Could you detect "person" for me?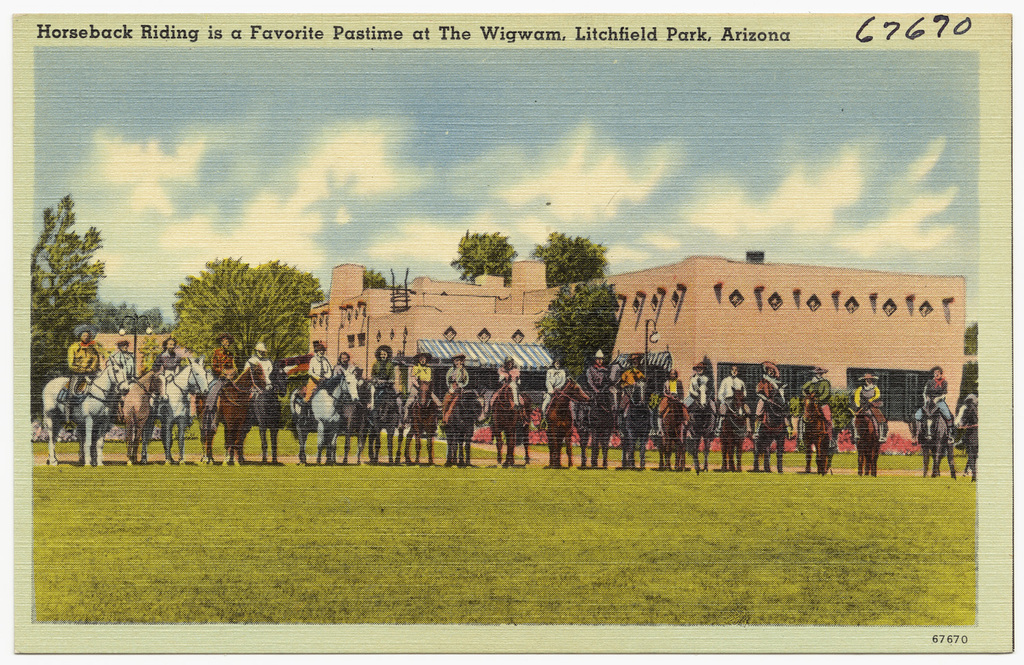
Detection result: <bbox>654, 365, 684, 436</bbox>.
